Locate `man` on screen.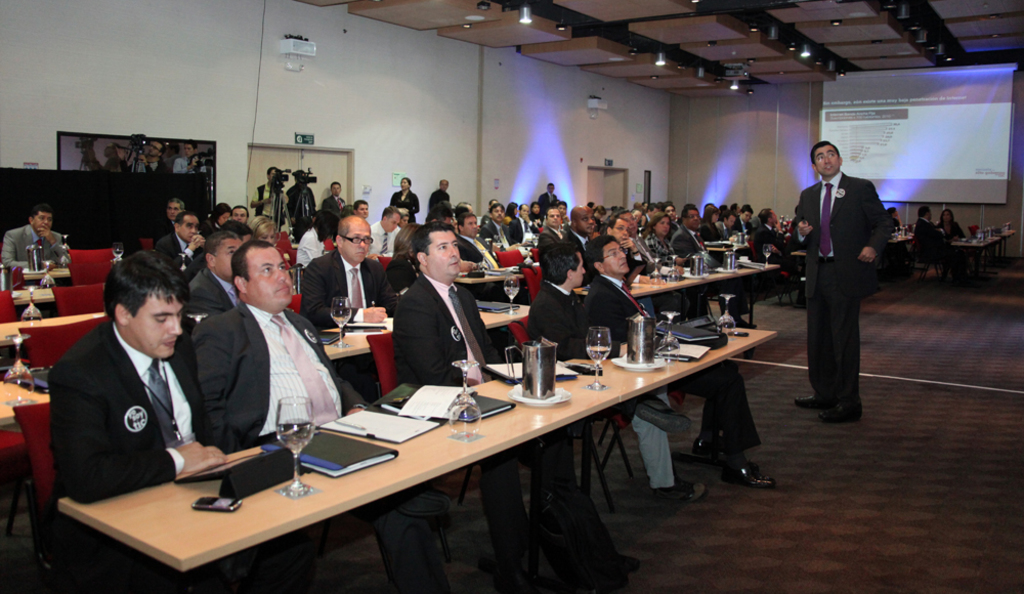
On screen at [184,229,244,320].
